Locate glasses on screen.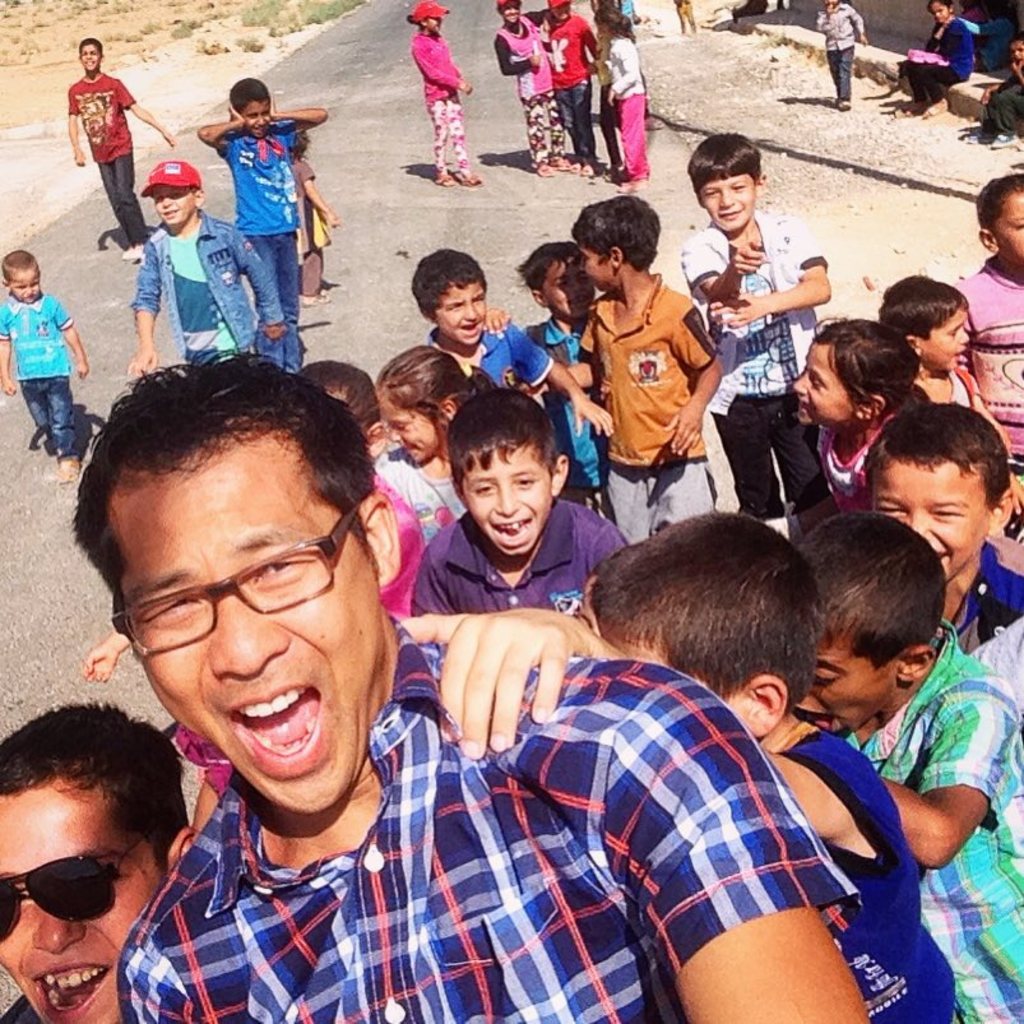
On screen at {"x1": 0, "y1": 830, "x2": 144, "y2": 951}.
